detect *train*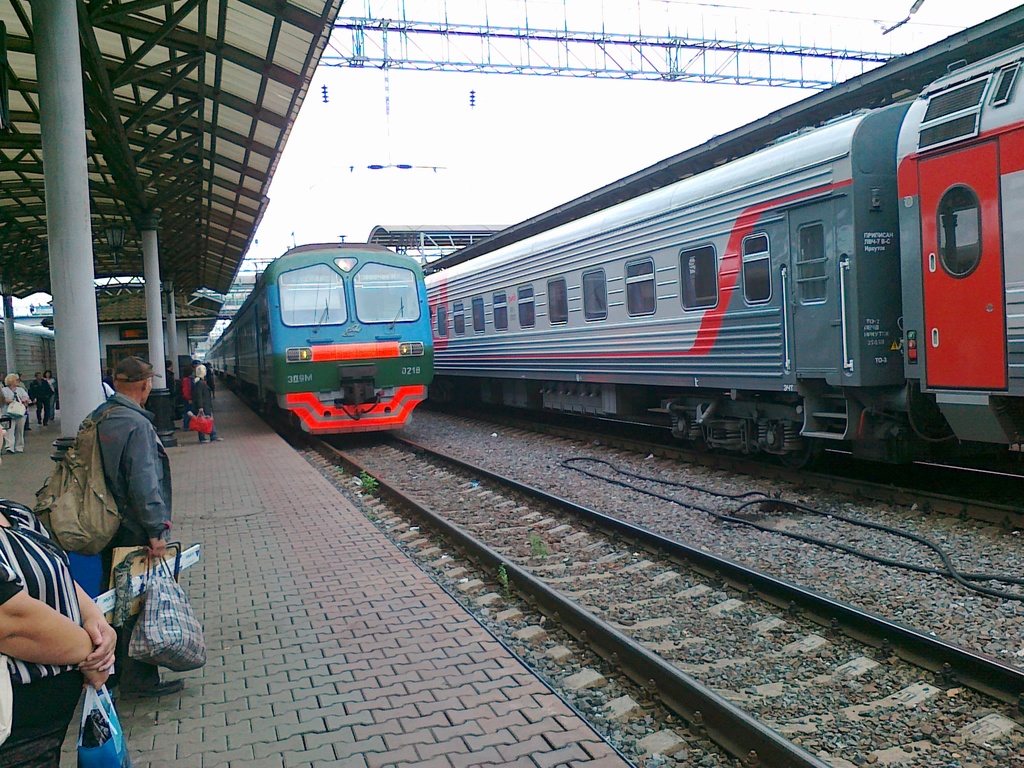
[x1=426, y1=39, x2=1023, y2=470]
